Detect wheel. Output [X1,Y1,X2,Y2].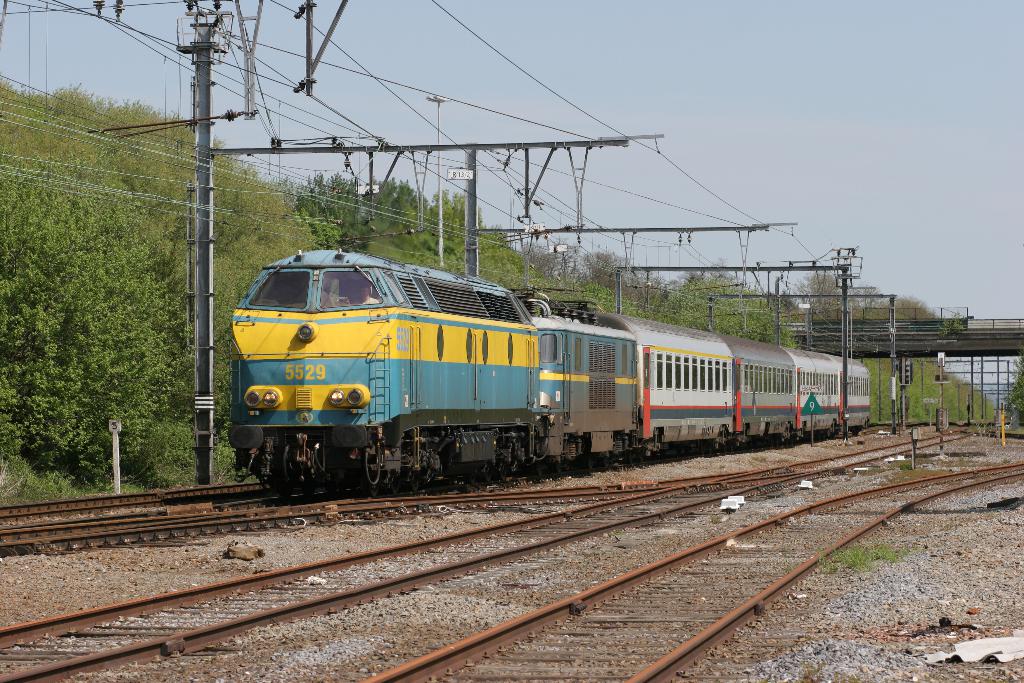
[467,476,475,482].
